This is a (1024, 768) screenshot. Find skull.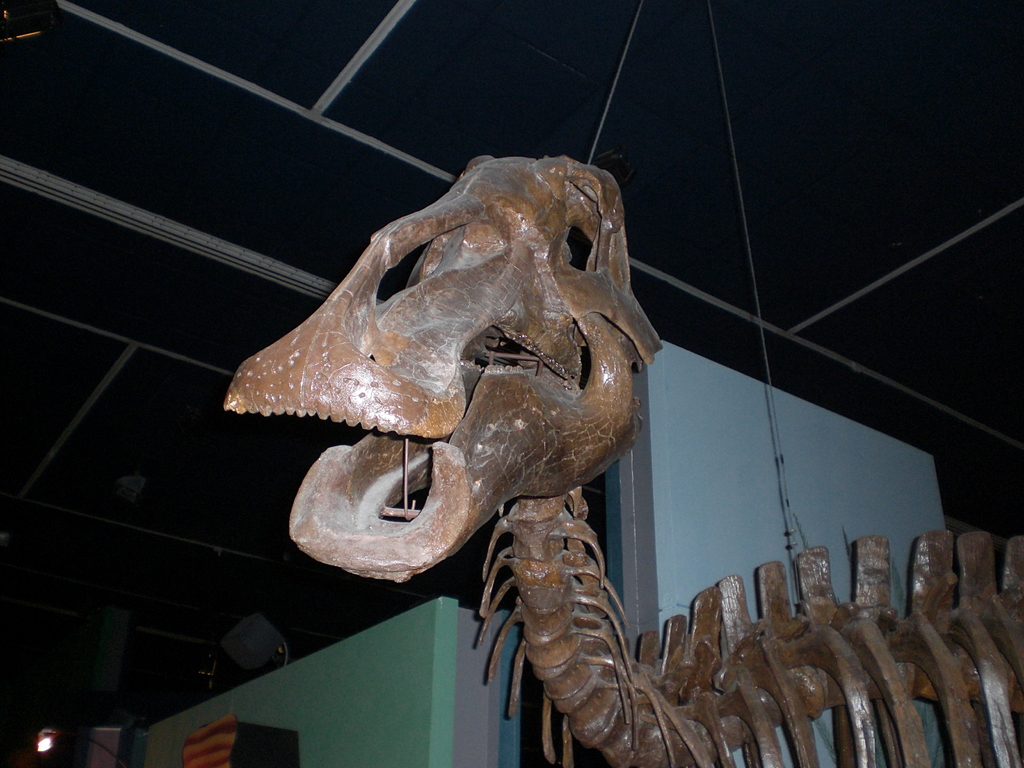
Bounding box: (223, 151, 664, 584).
